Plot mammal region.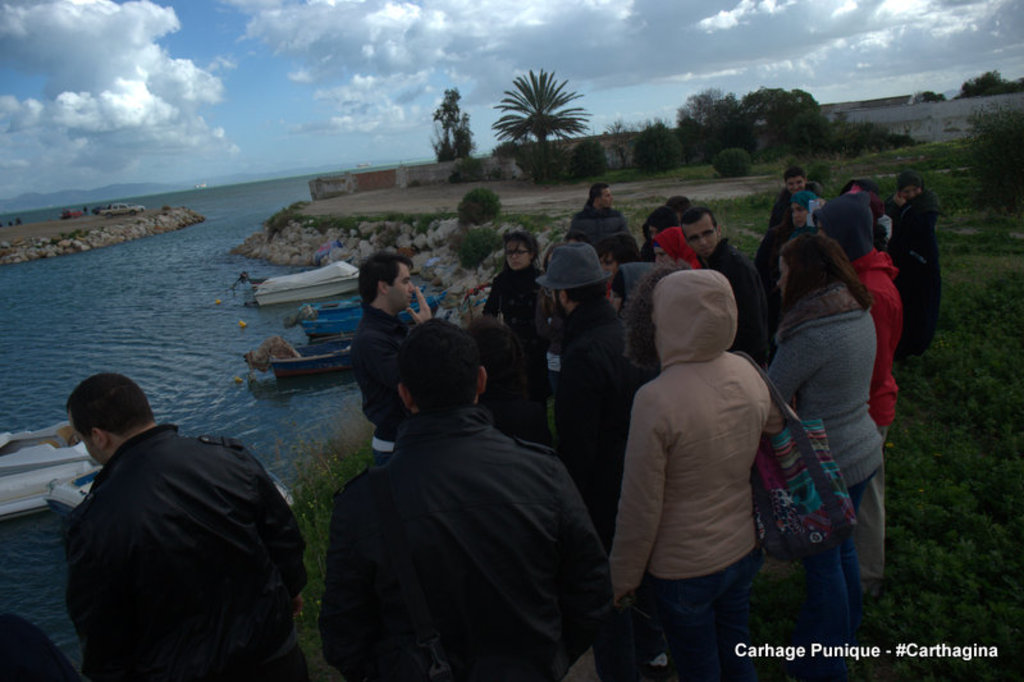
Plotted at (left=652, top=224, right=700, bottom=278).
